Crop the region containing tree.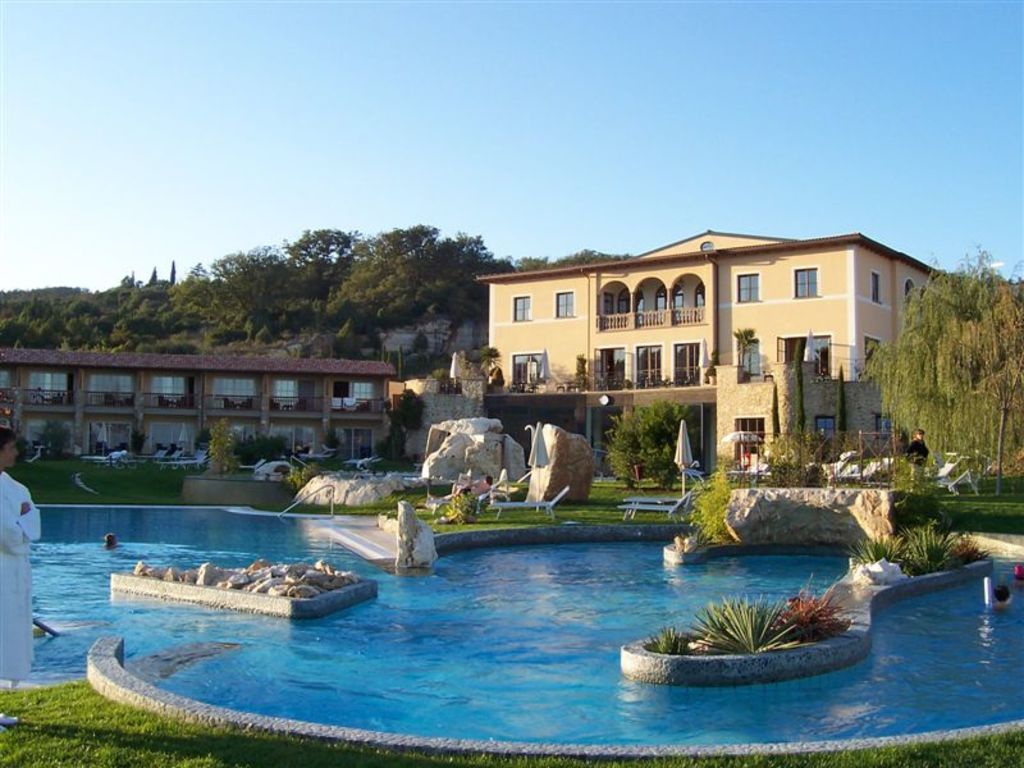
Crop region: <region>353, 378, 422, 498</region>.
